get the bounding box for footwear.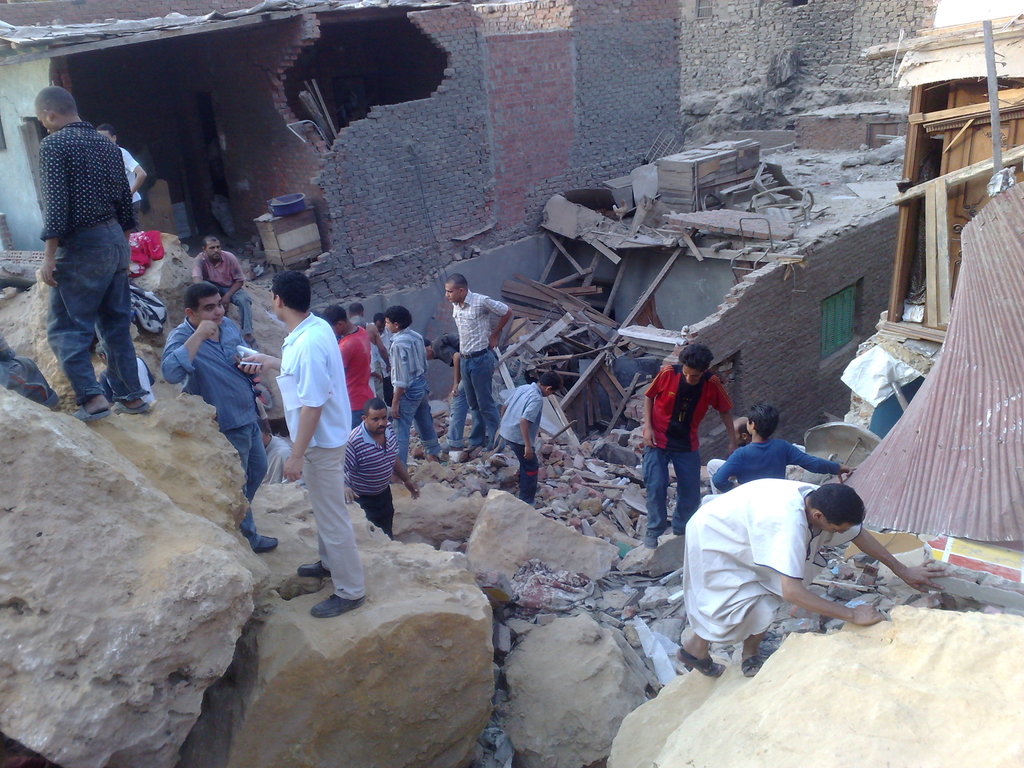
bbox=[483, 444, 493, 451].
